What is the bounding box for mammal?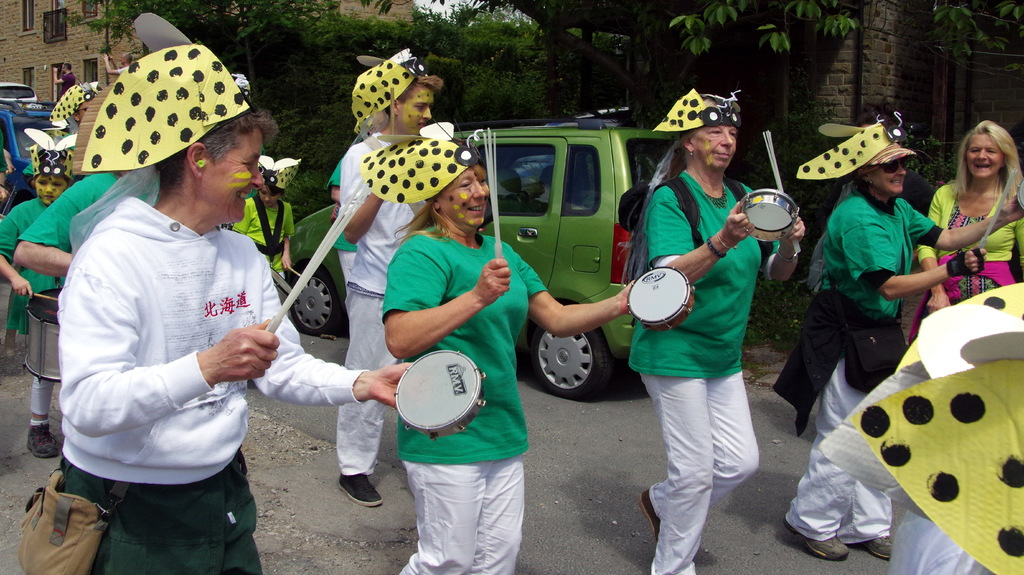
{"x1": 908, "y1": 121, "x2": 1023, "y2": 344}.
